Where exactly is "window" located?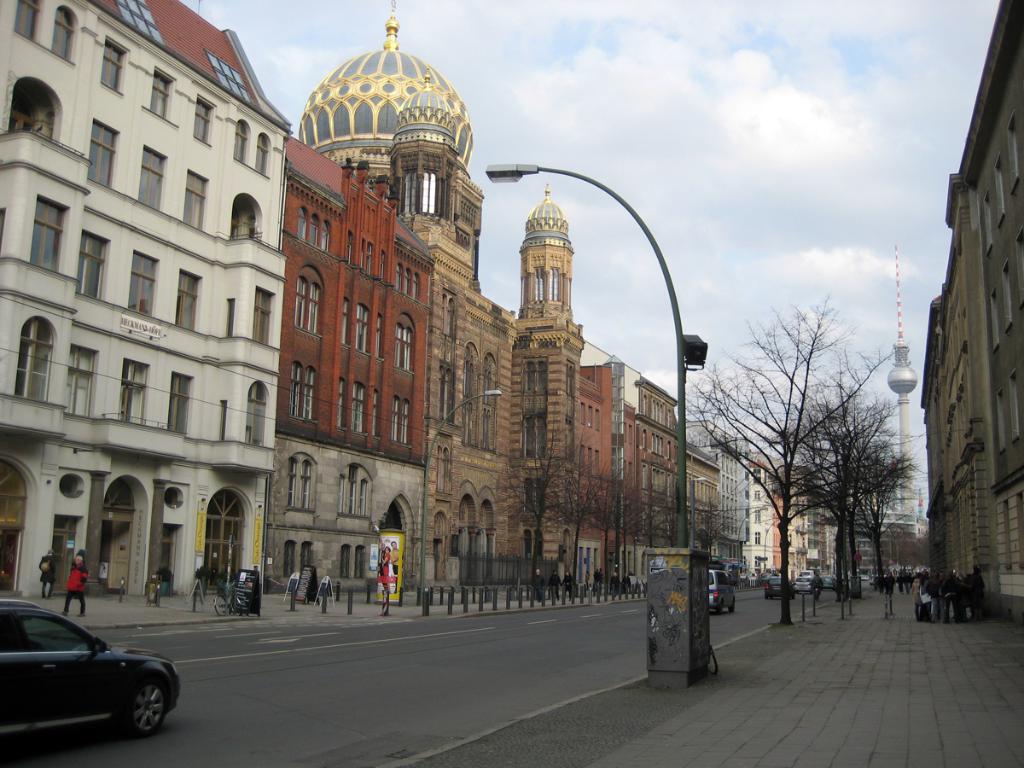
Its bounding box is Rect(981, 193, 993, 256).
